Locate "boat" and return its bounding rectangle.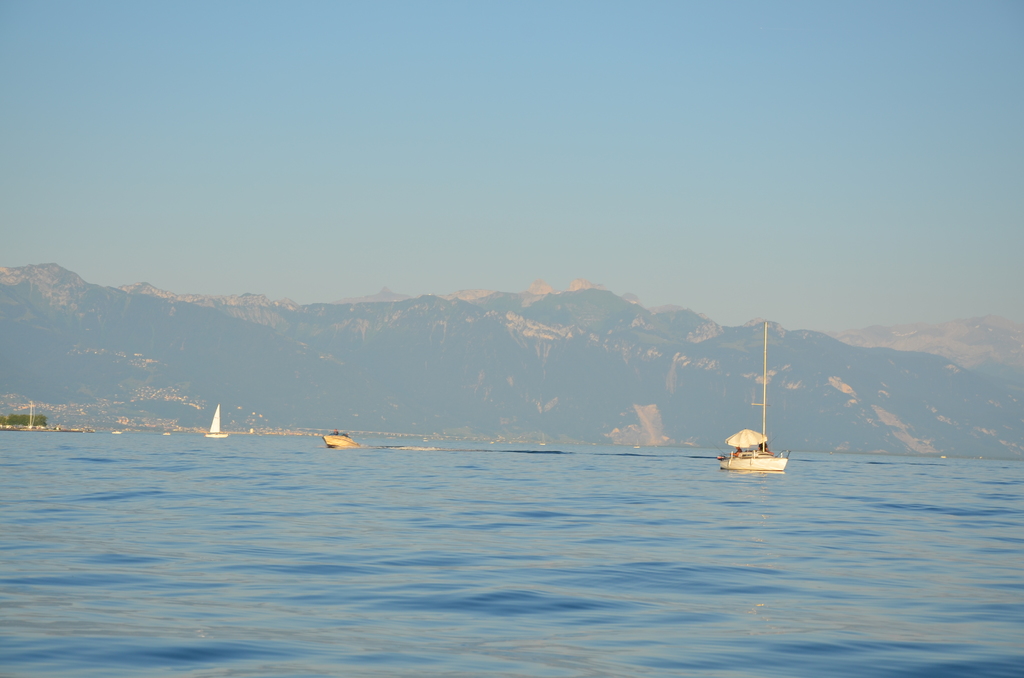
(x1=721, y1=322, x2=792, y2=474).
